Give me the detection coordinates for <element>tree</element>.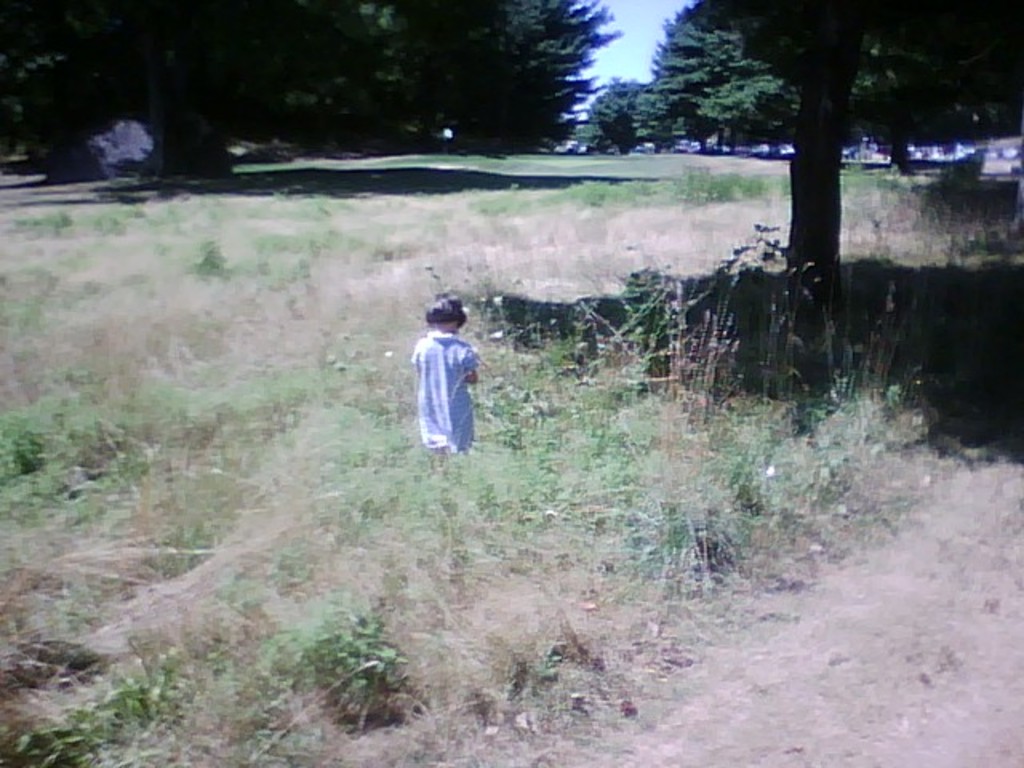
[626,93,781,162].
